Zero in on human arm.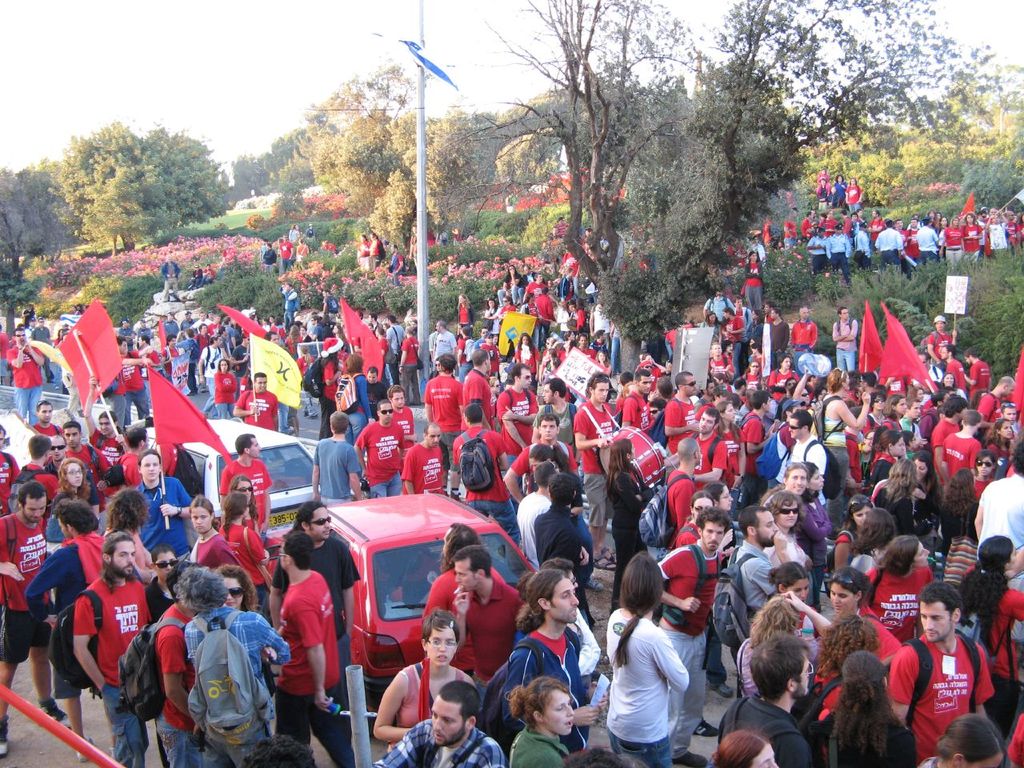
Zeroed in: l=70, t=592, r=103, b=698.
